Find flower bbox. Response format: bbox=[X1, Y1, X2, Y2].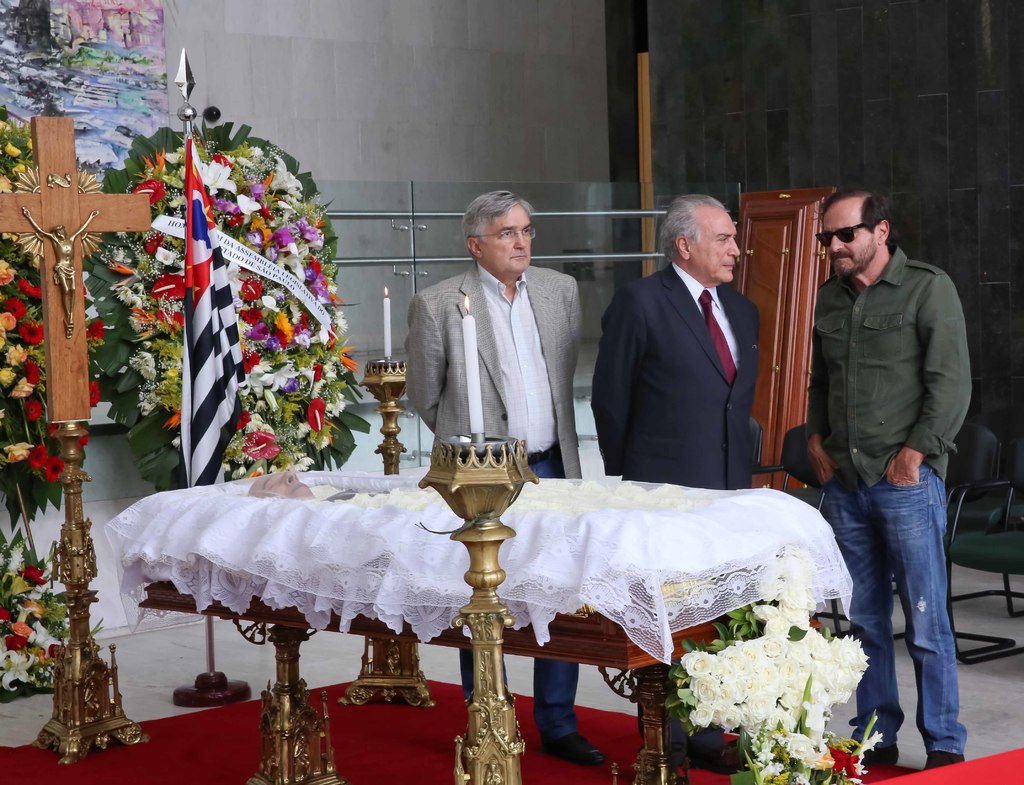
bbox=[94, 380, 100, 407].
